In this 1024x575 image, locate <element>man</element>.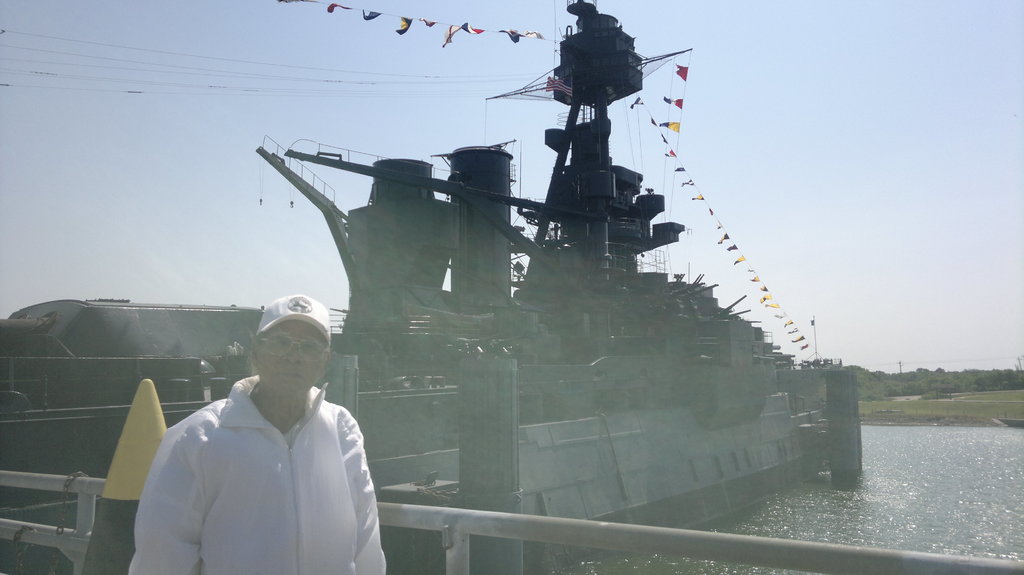
Bounding box: Rect(127, 288, 376, 574).
